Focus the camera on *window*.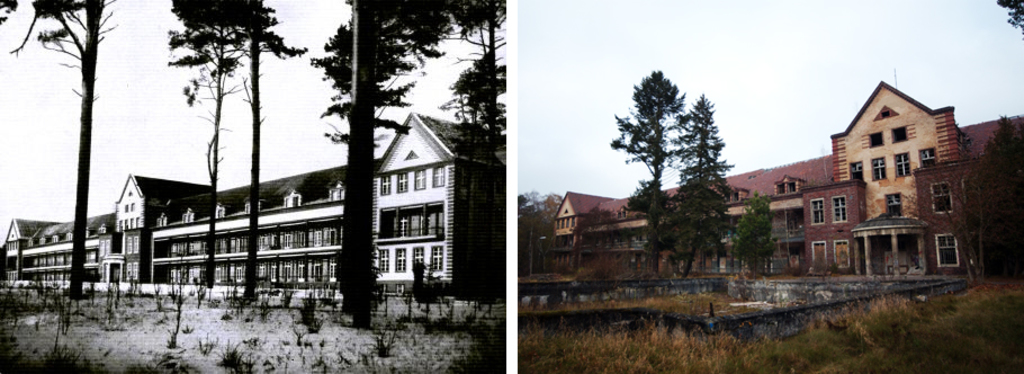
Focus region: pyautogui.locateOnScreen(834, 196, 848, 224).
